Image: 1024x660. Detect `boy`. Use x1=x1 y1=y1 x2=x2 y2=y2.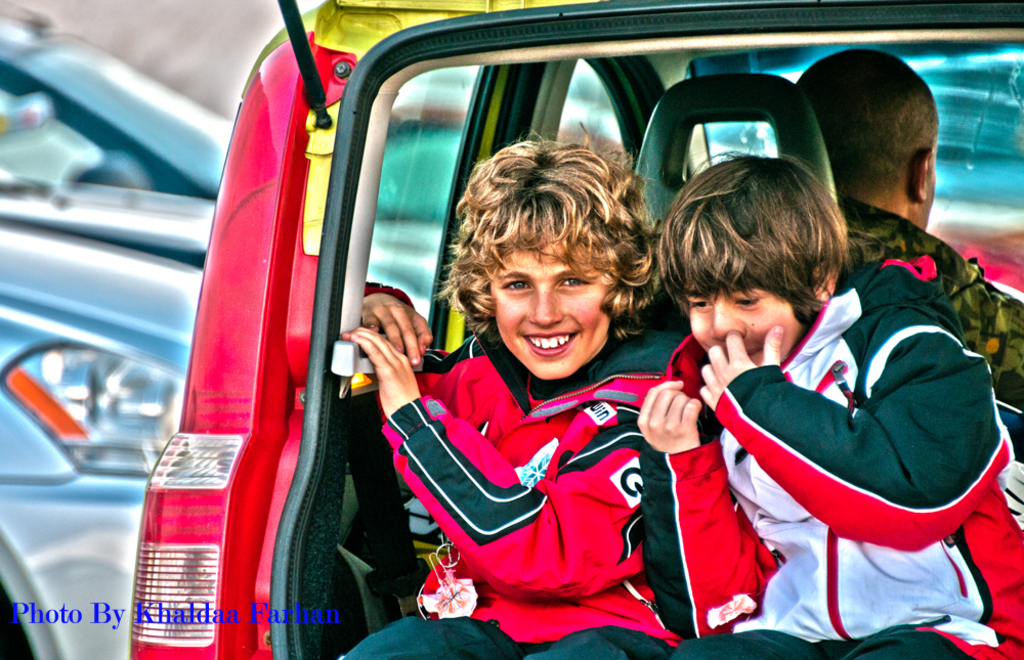
x1=634 y1=153 x2=1023 y2=659.
